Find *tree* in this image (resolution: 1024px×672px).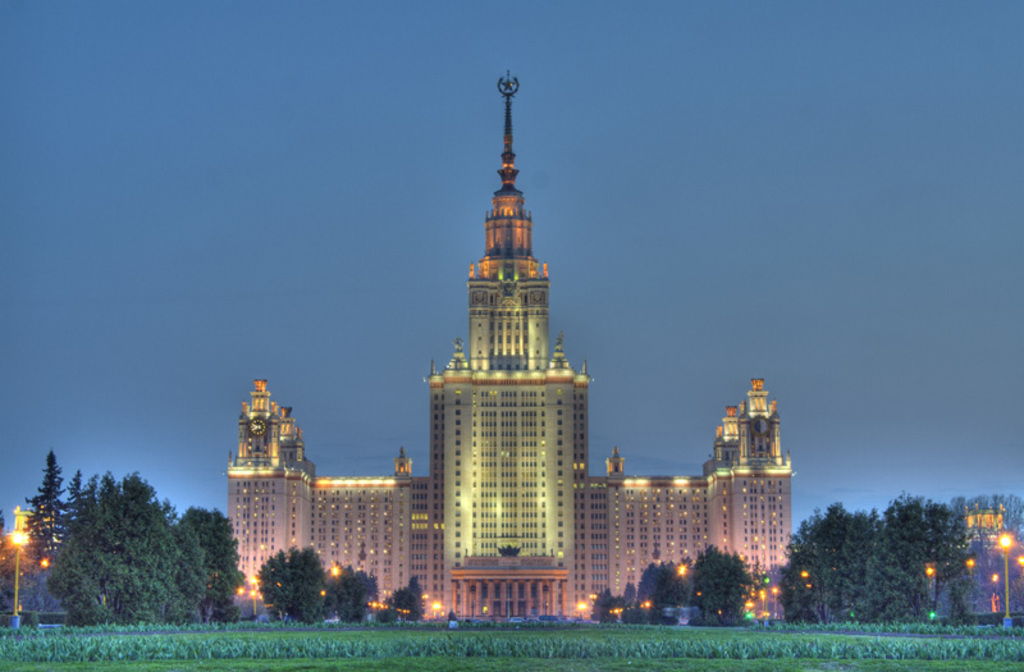
left=773, top=502, right=904, bottom=614.
